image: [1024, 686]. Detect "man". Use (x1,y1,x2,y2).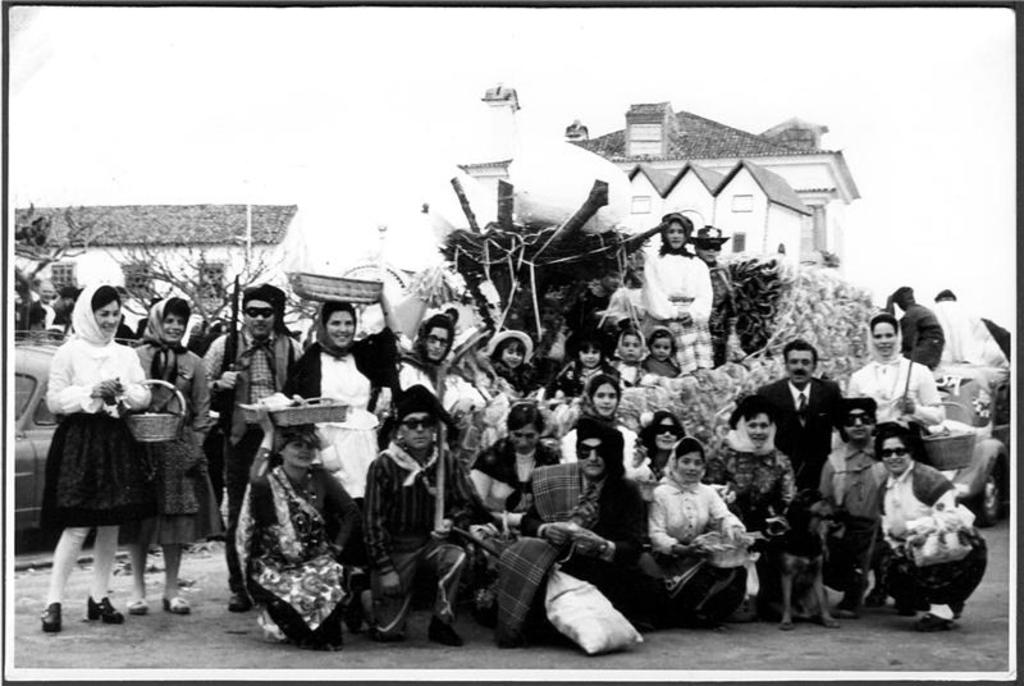
(924,284,982,381).
